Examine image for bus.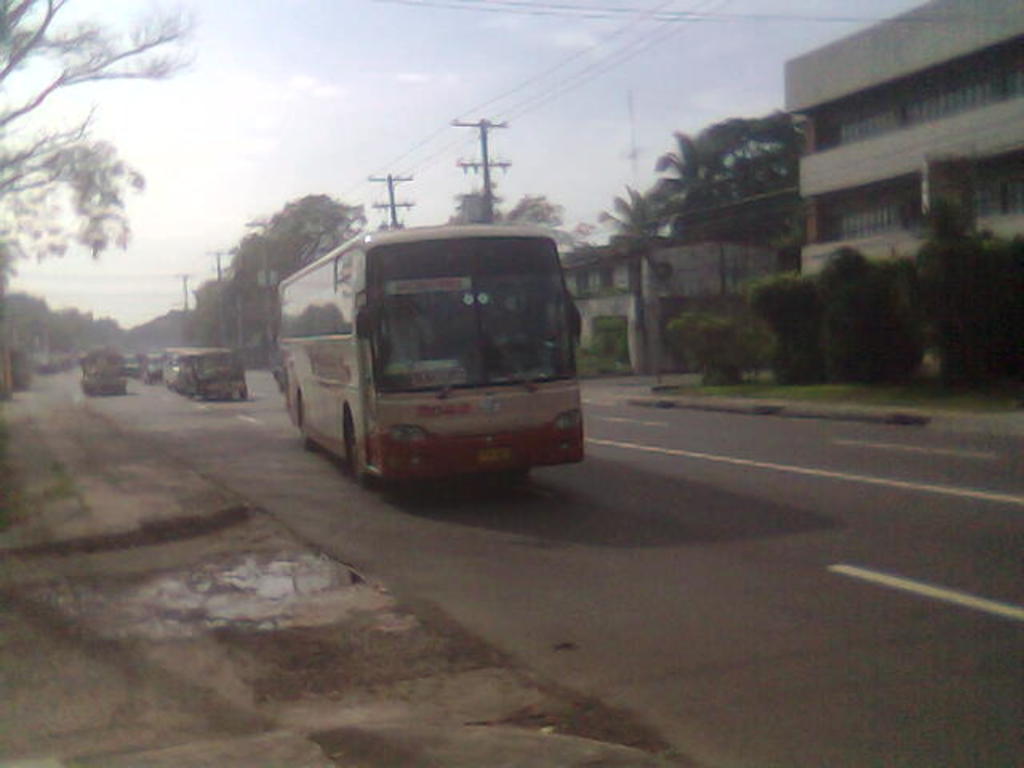
Examination result: rect(282, 222, 586, 490).
